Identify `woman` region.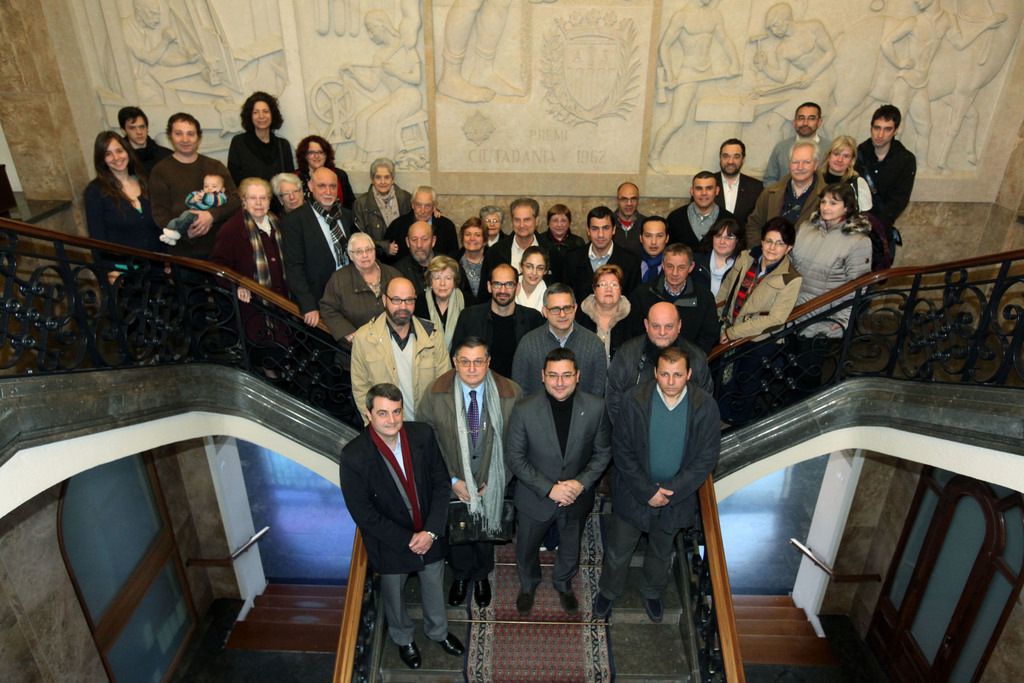
Region: region(294, 127, 365, 204).
